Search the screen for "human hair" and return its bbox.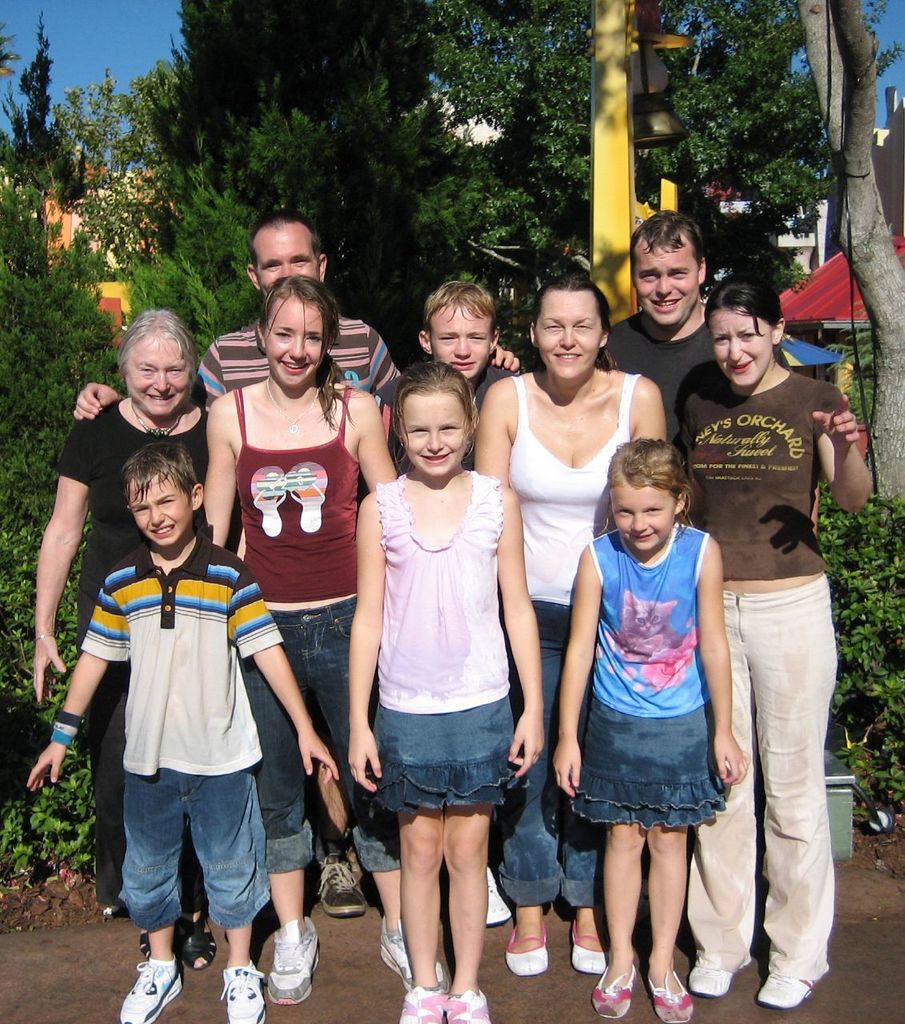
Found: locate(118, 432, 202, 508).
